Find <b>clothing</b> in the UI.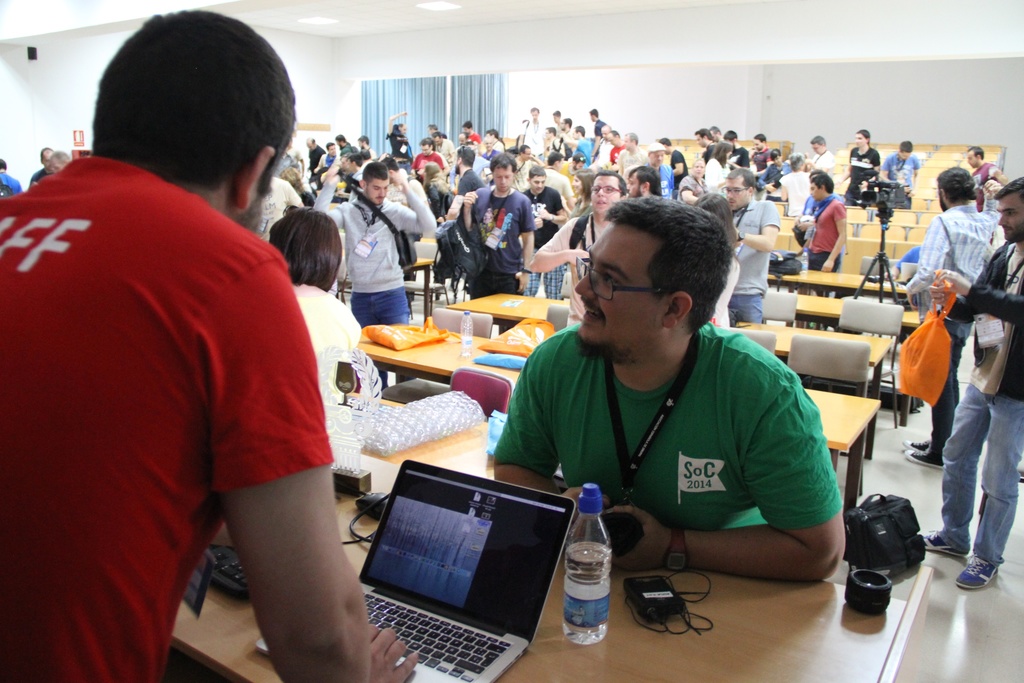
UI element at l=692, t=137, r=716, b=162.
